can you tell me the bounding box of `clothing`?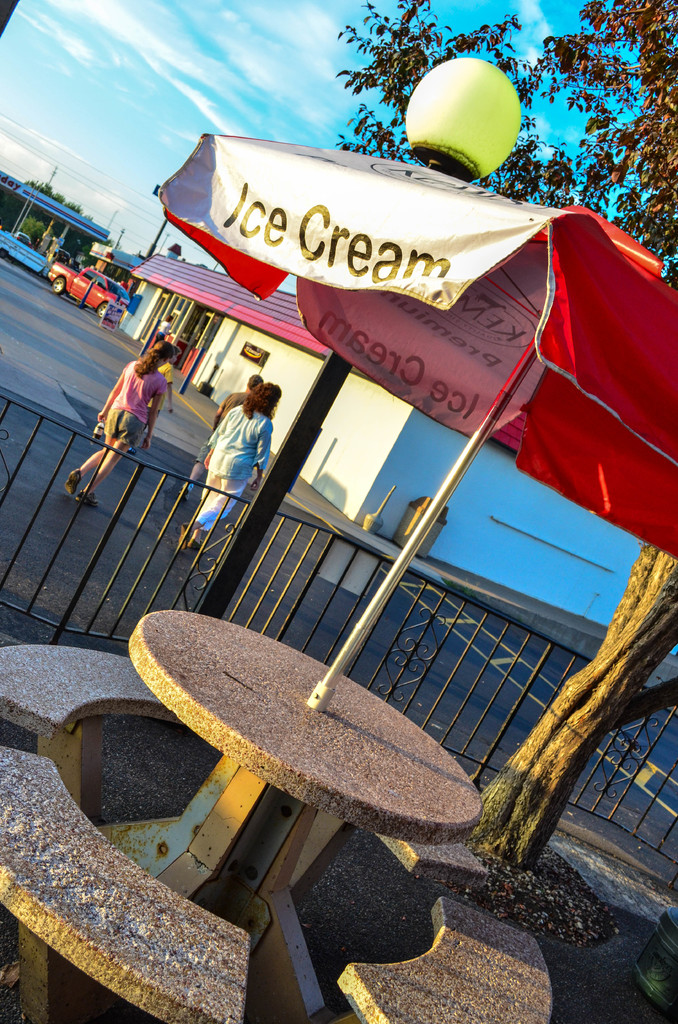
pyautogui.locateOnScreen(95, 339, 170, 448).
